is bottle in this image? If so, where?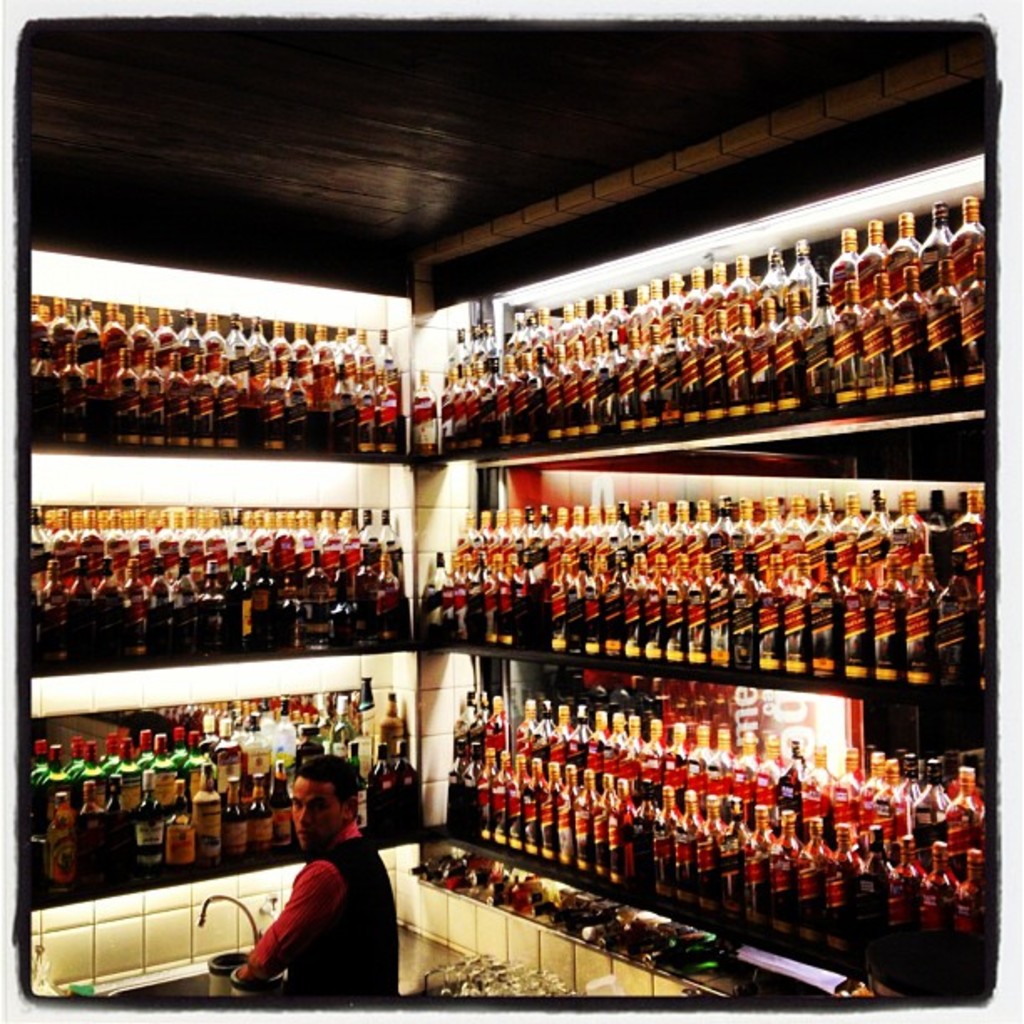
Yes, at <region>893, 495, 929, 584</region>.
